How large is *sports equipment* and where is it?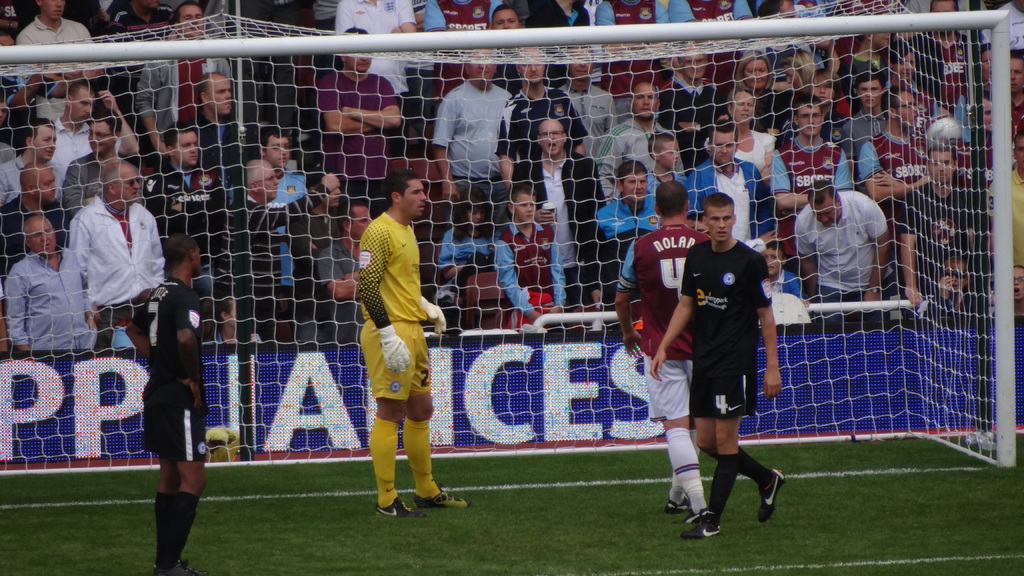
Bounding box: 424/292/445/333.
